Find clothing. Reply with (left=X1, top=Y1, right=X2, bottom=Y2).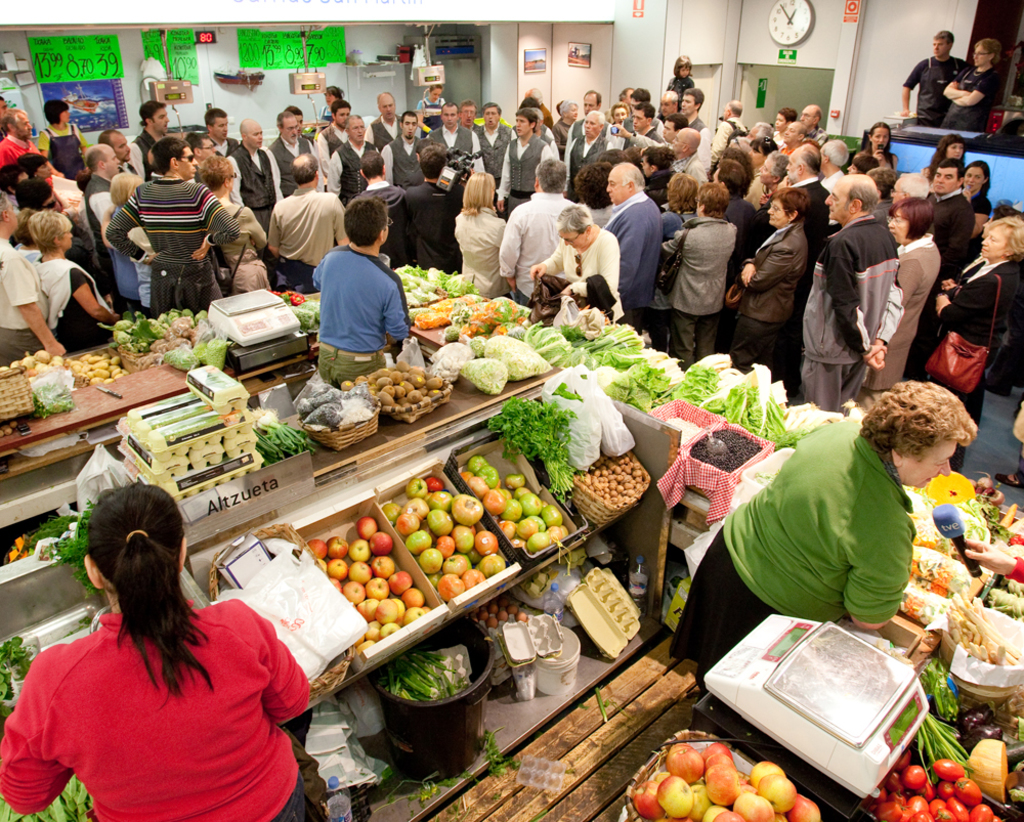
(left=105, top=176, right=240, bottom=307).
